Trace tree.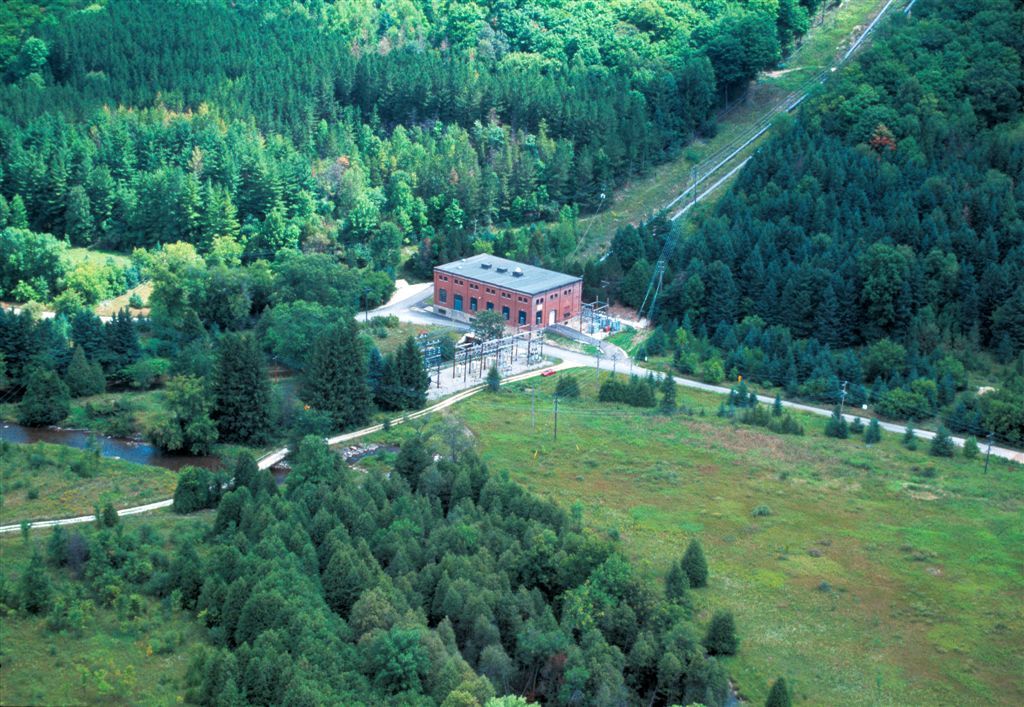
Traced to (left=245, top=657, right=272, bottom=706).
